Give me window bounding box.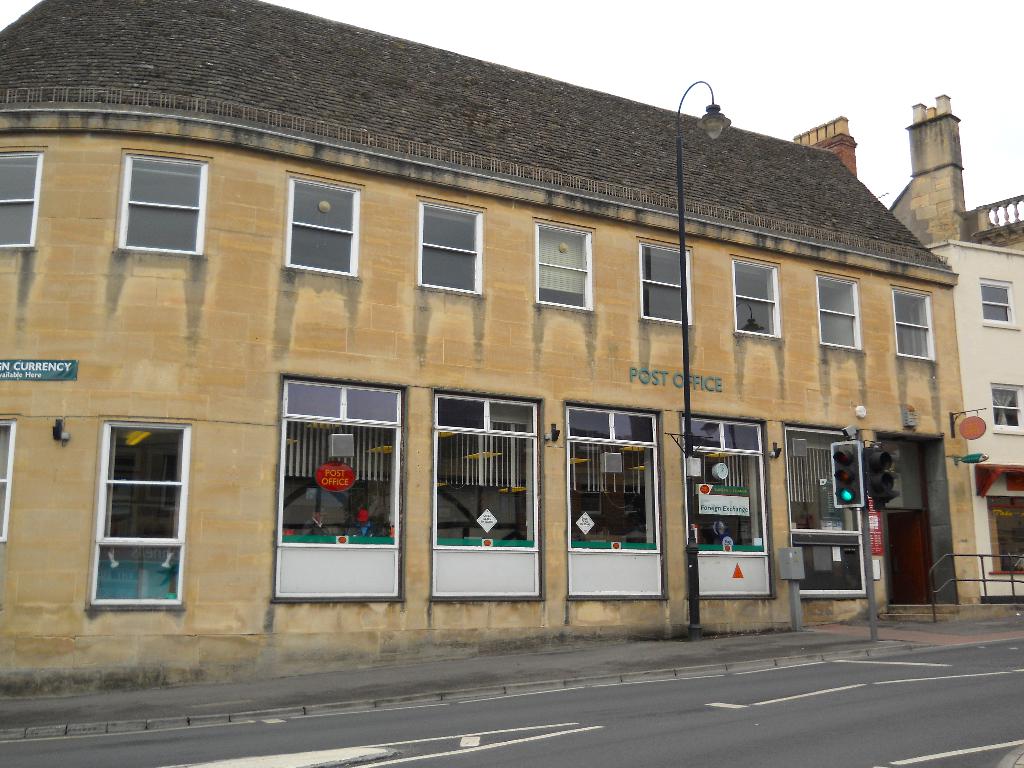
pyautogui.locateOnScreen(817, 268, 862, 348).
